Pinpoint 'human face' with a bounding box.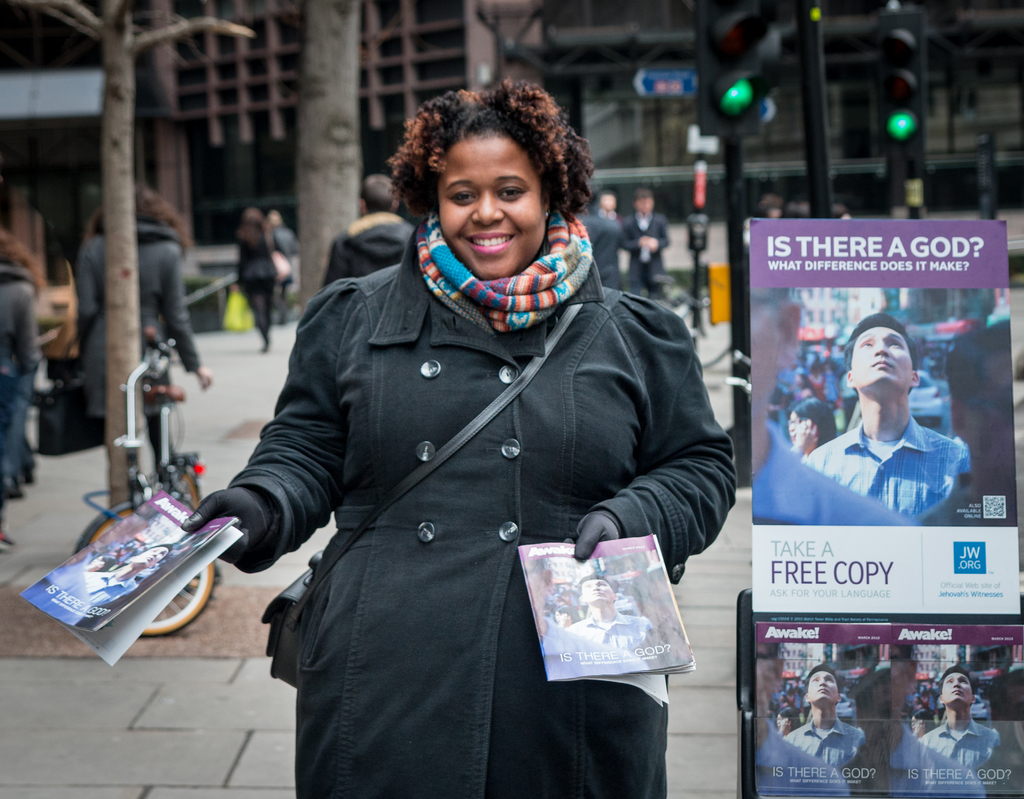
bbox=[437, 137, 547, 276].
